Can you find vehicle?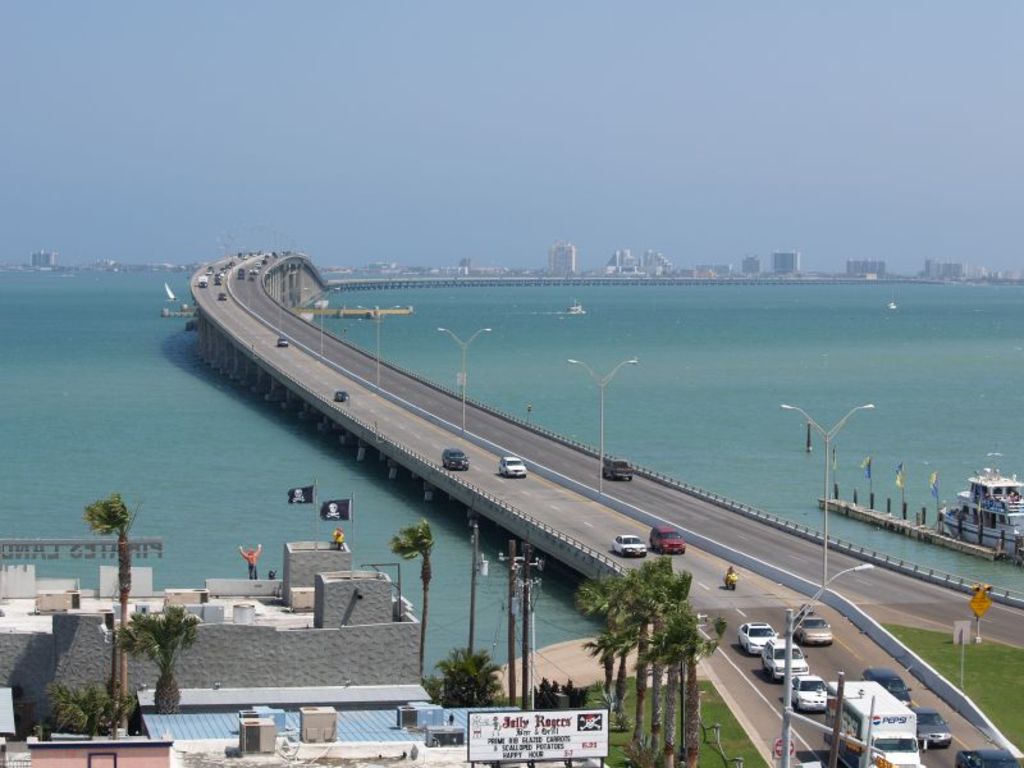
Yes, bounding box: (275,335,291,347).
